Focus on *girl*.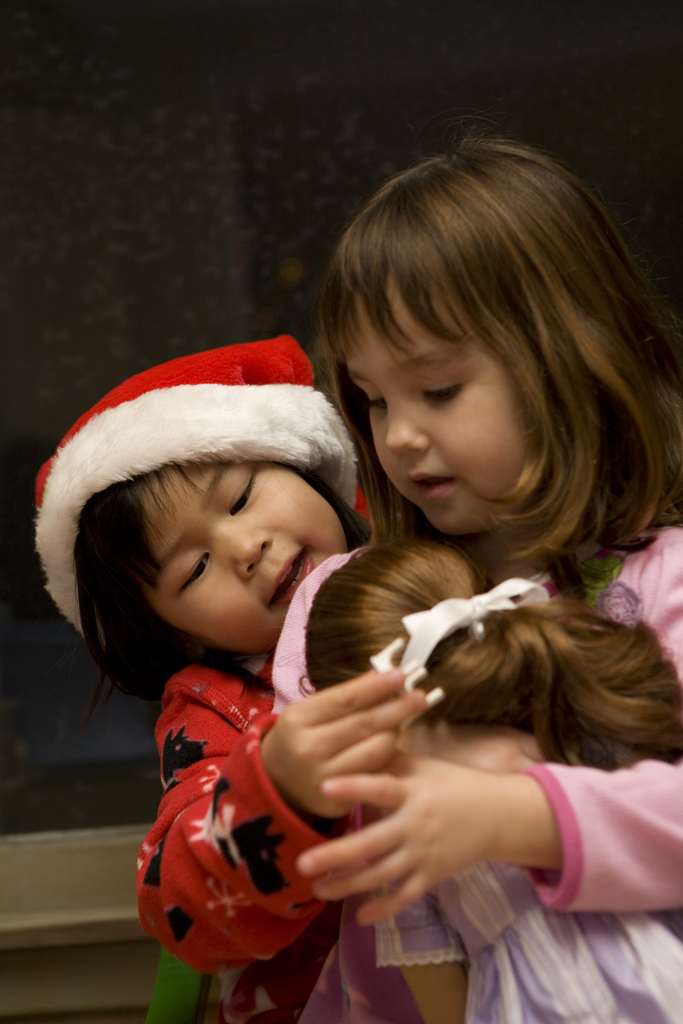
Focused at x1=35 y1=334 x2=365 y2=1022.
